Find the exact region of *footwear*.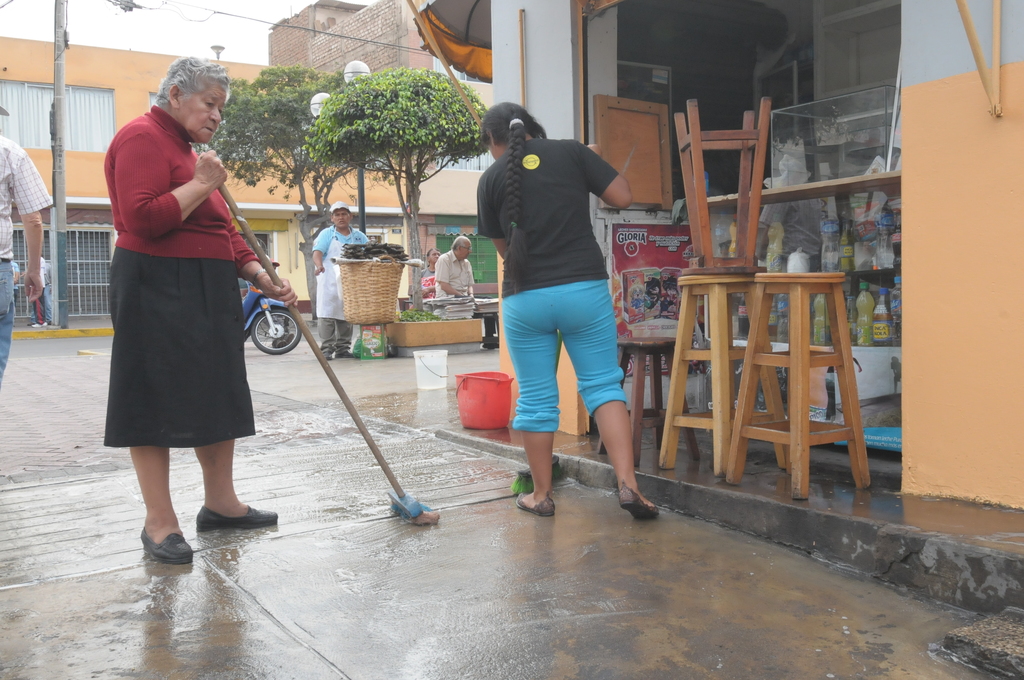
Exact region: x1=614, y1=484, x2=662, y2=522.
